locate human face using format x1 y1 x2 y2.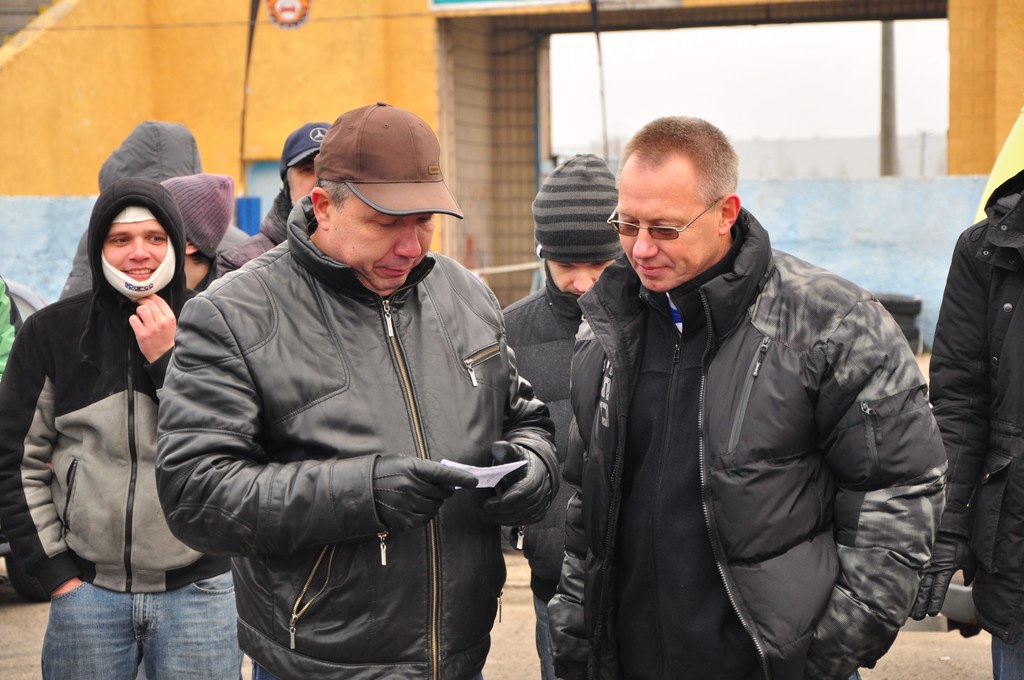
616 150 721 291.
